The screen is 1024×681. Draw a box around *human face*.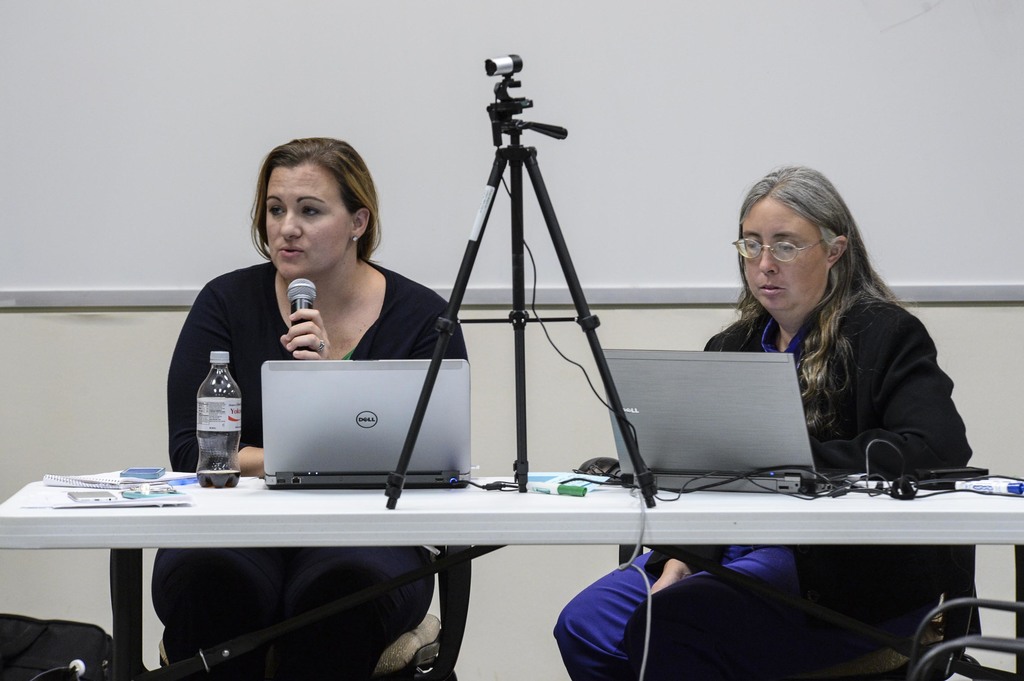
x1=268, y1=165, x2=349, y2=281.
